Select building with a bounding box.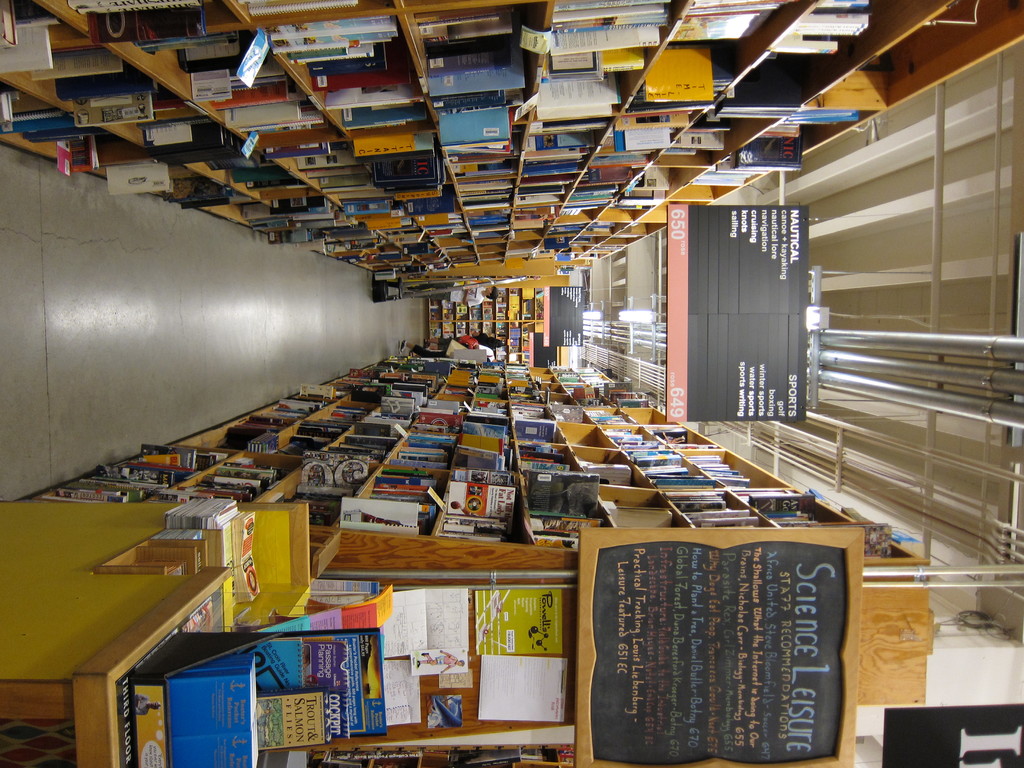
bbox=(0, 0, 1023, 767).
